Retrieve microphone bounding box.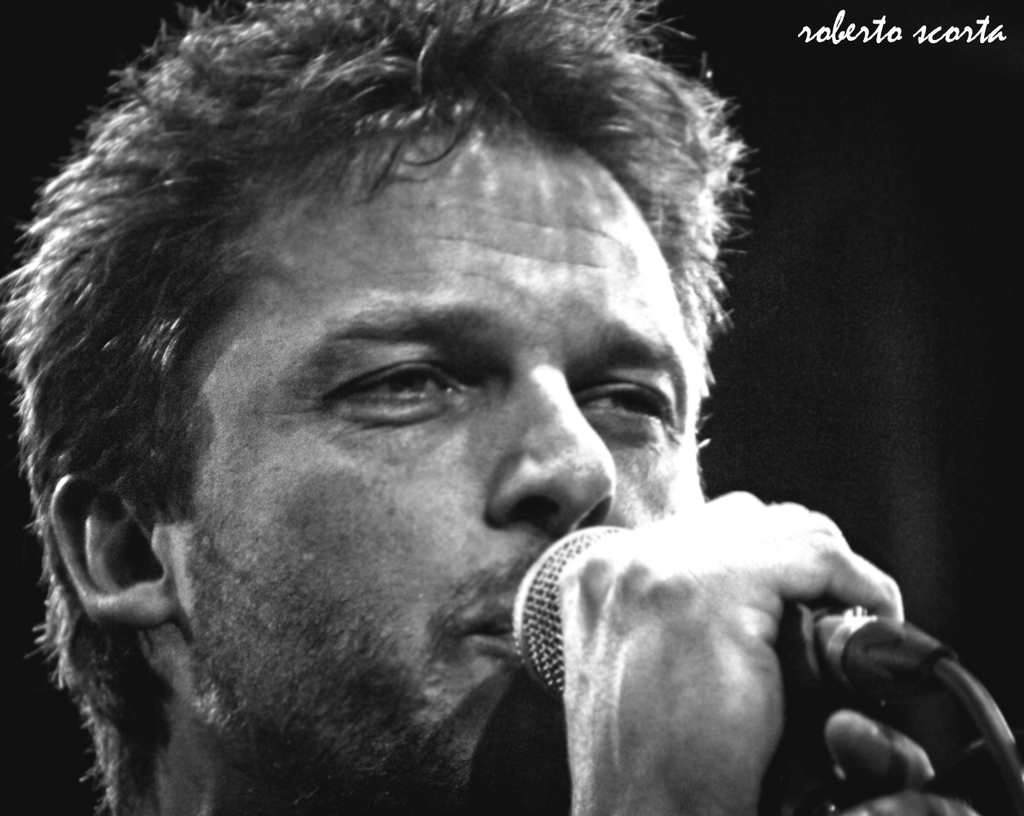
Bounding box: bbox=[508, 521, 964, 773].
